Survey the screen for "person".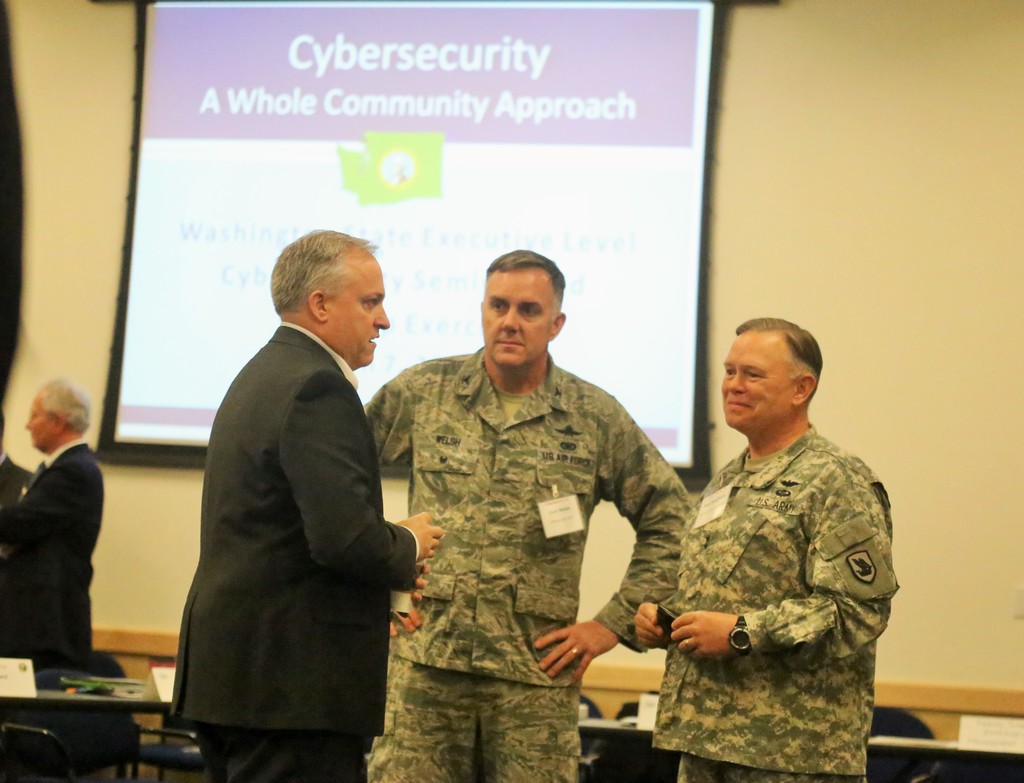
Survey found: <bbox>363, 246, 690, 782</bbox>.
